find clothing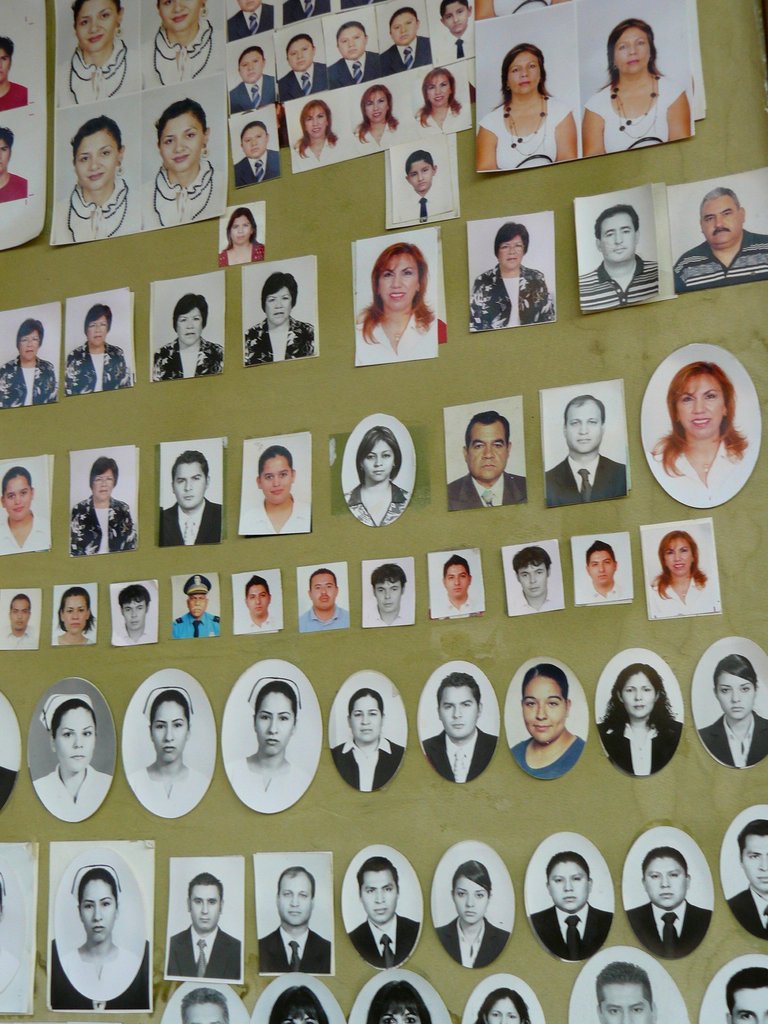
bbox(0, 0, 767, 1023)
